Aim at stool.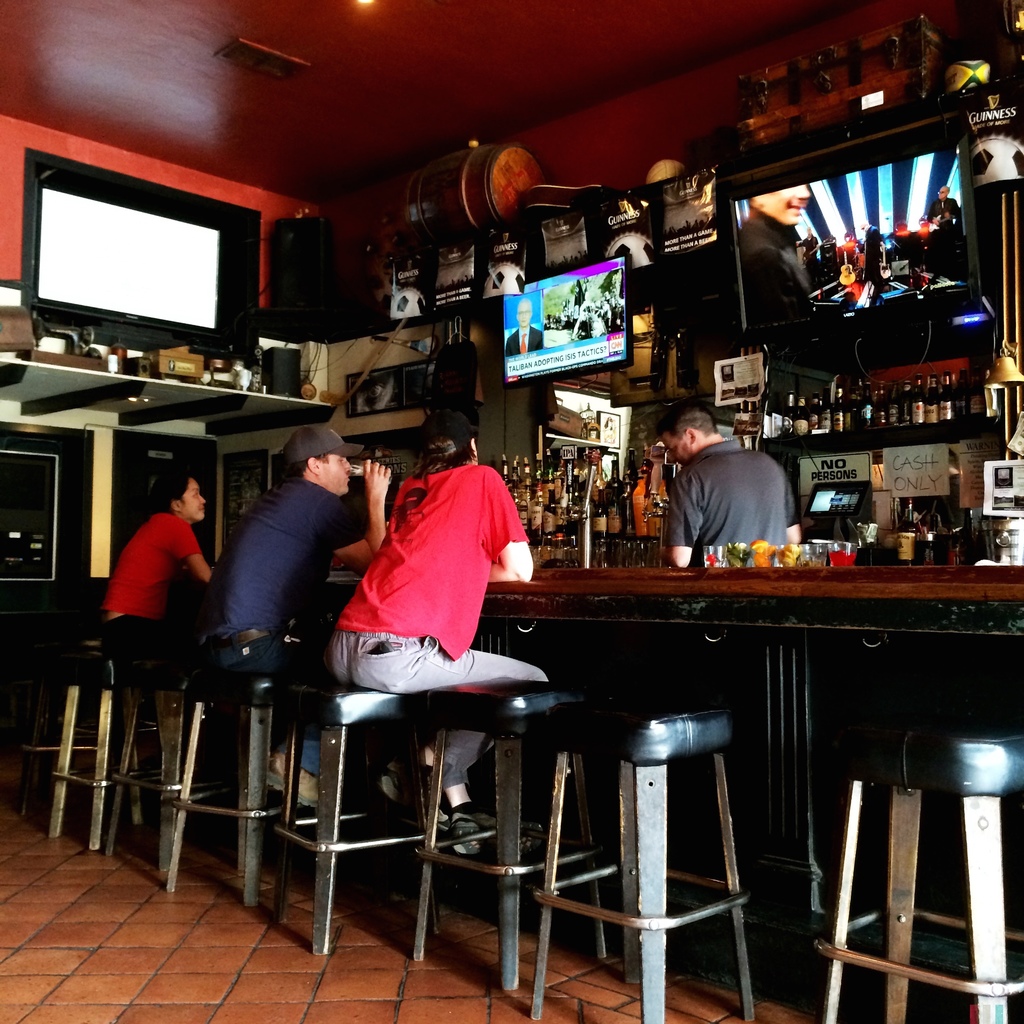
Aimed at bbox(165, 671, 321, 912).
